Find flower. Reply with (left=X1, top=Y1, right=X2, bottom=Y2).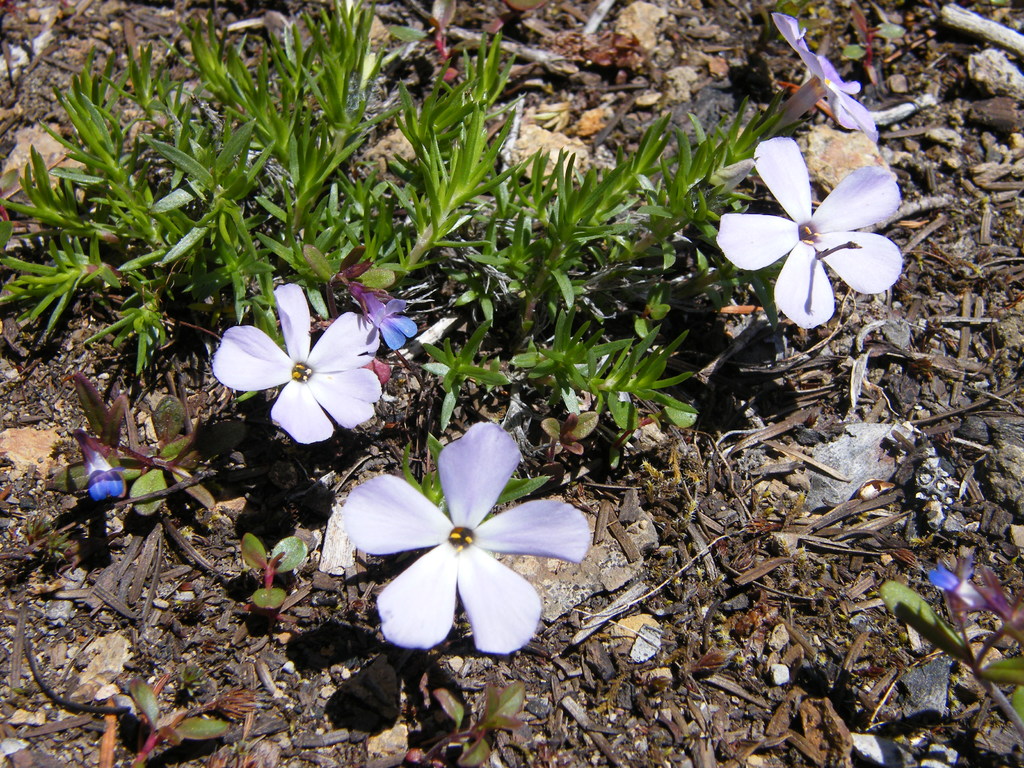
(left=924, top=536, right=1016, bottom=637).
